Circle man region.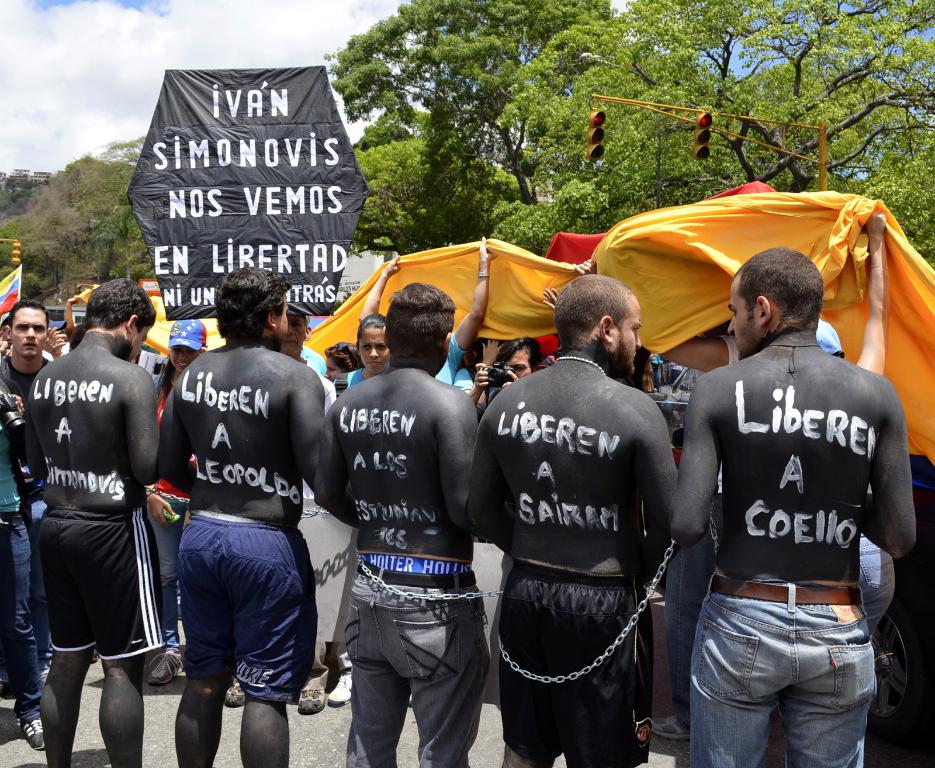
Region: select_region(16, 274, 167, 767).
